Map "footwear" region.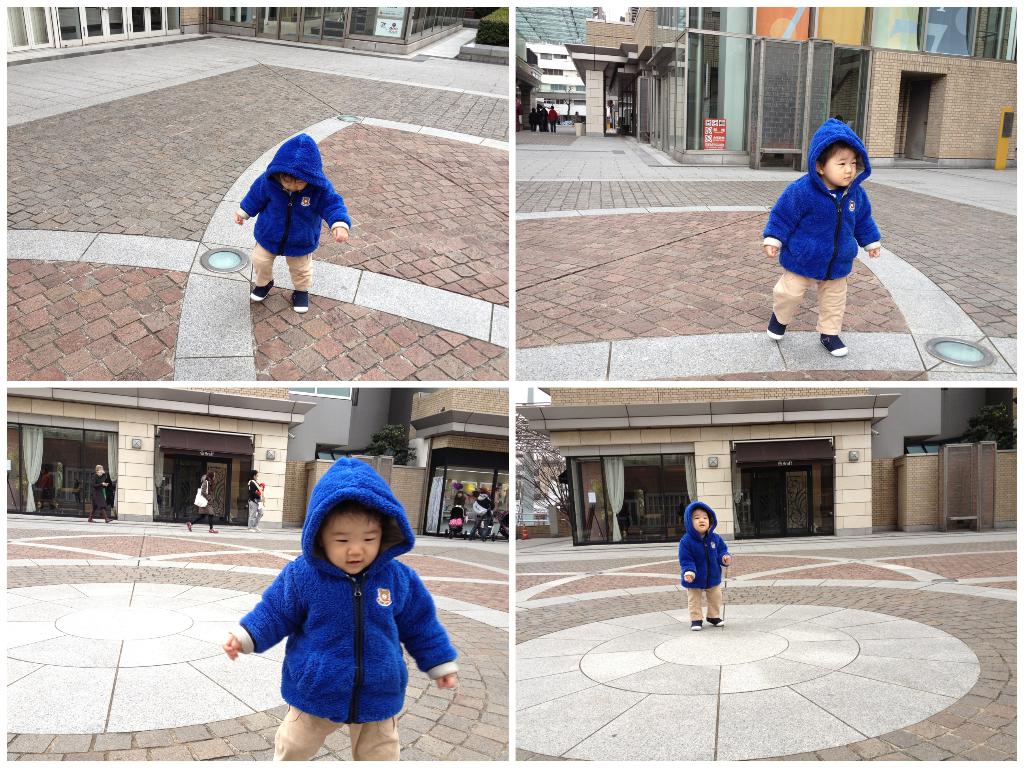
Mapped to box(246, 526, 255, 534).
